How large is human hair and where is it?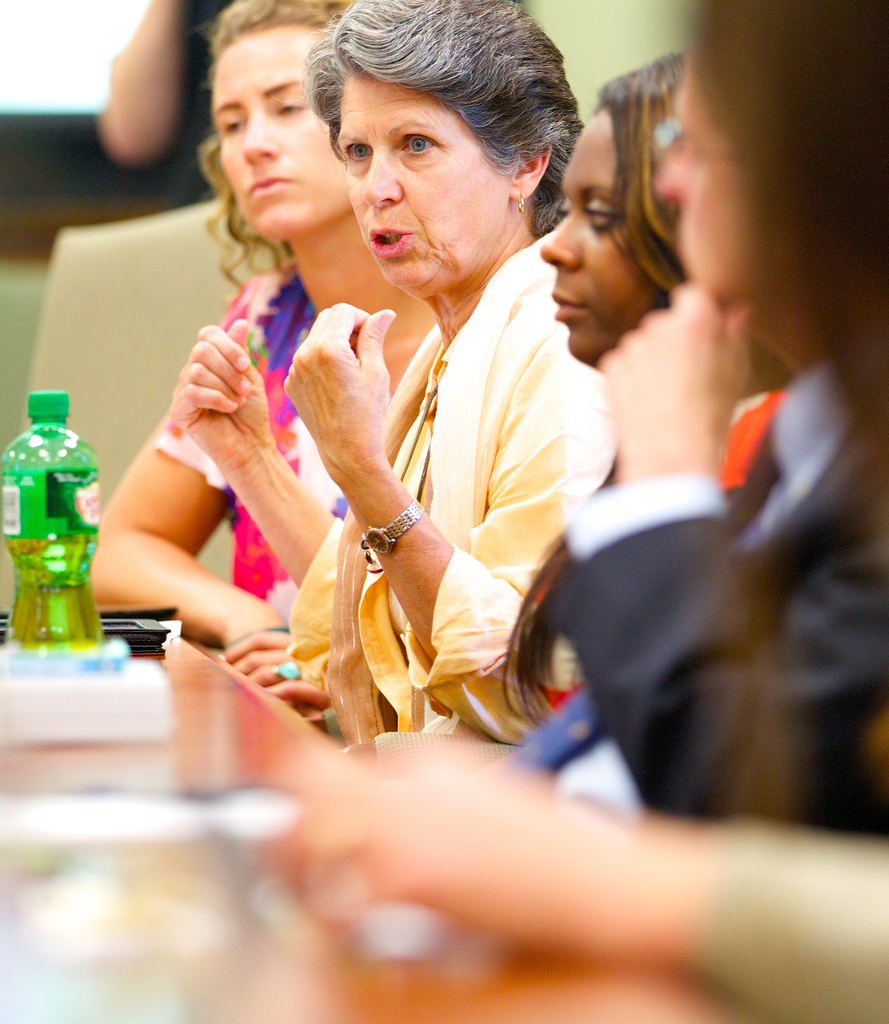
Bounding box: <box>587,53,714,292</box>.
